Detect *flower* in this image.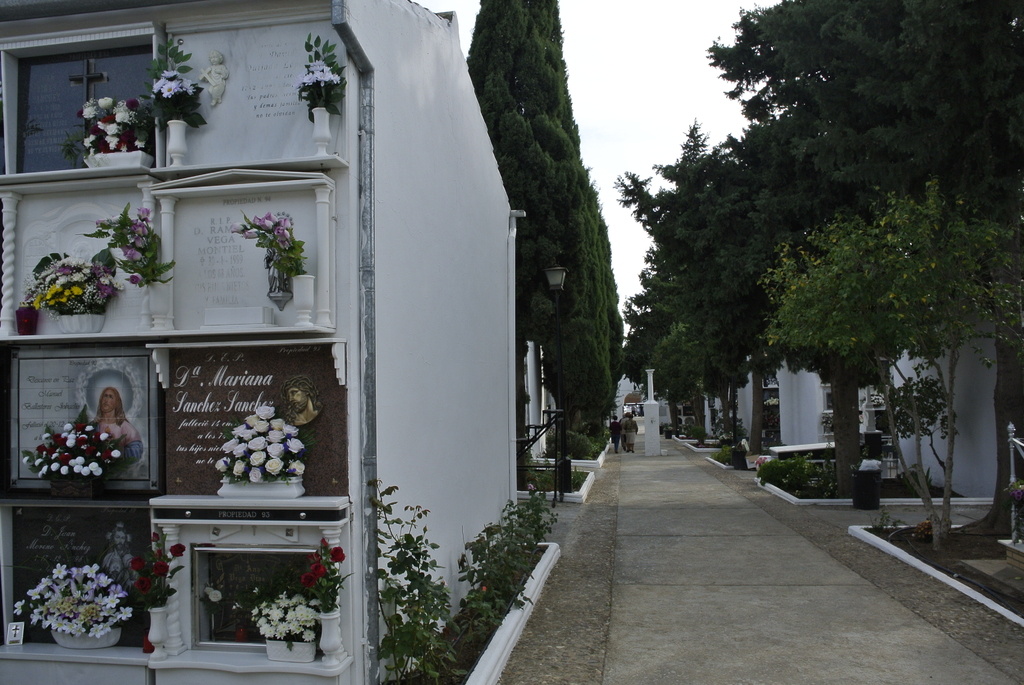
Detection: [x1=204, y1=587, x2=220, y2=596].
